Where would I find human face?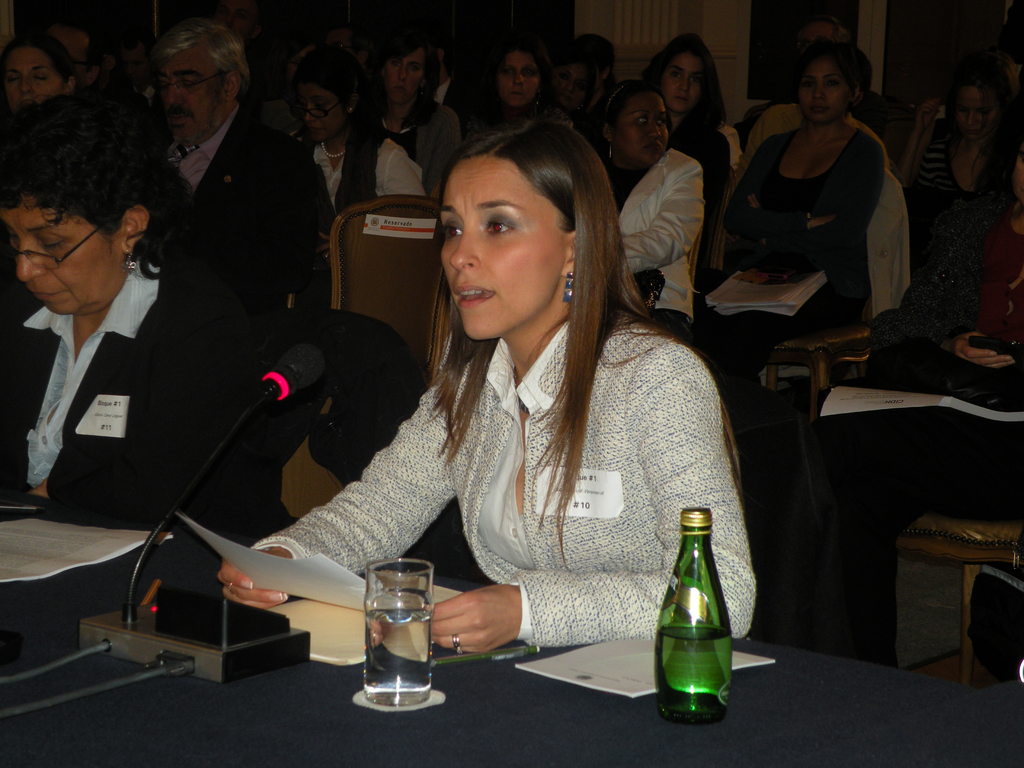
At x1=666, y1=58, x2=705, y2=105.
